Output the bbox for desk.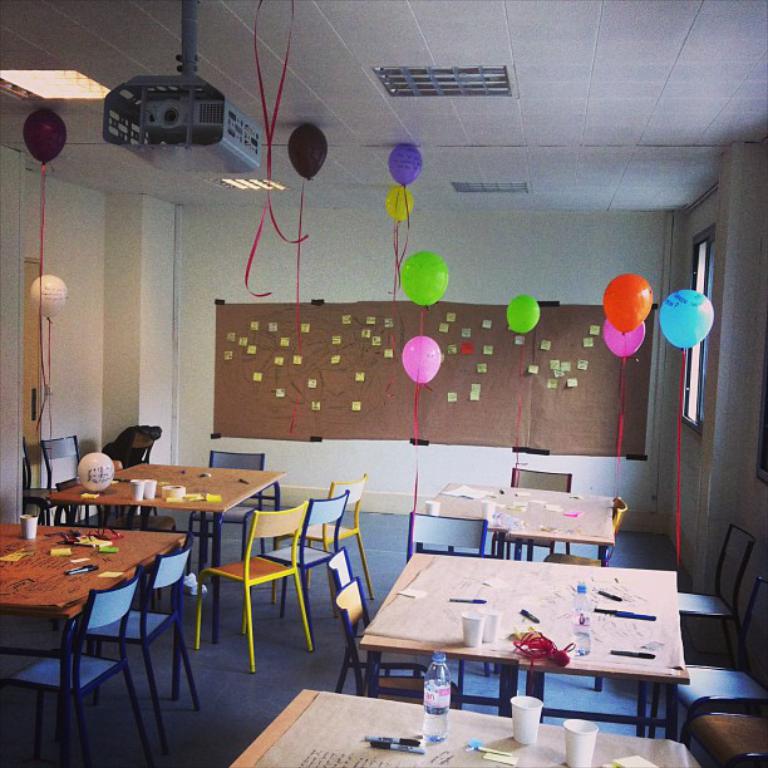
<bbox>5, 501, 208, 739</bbox>.
